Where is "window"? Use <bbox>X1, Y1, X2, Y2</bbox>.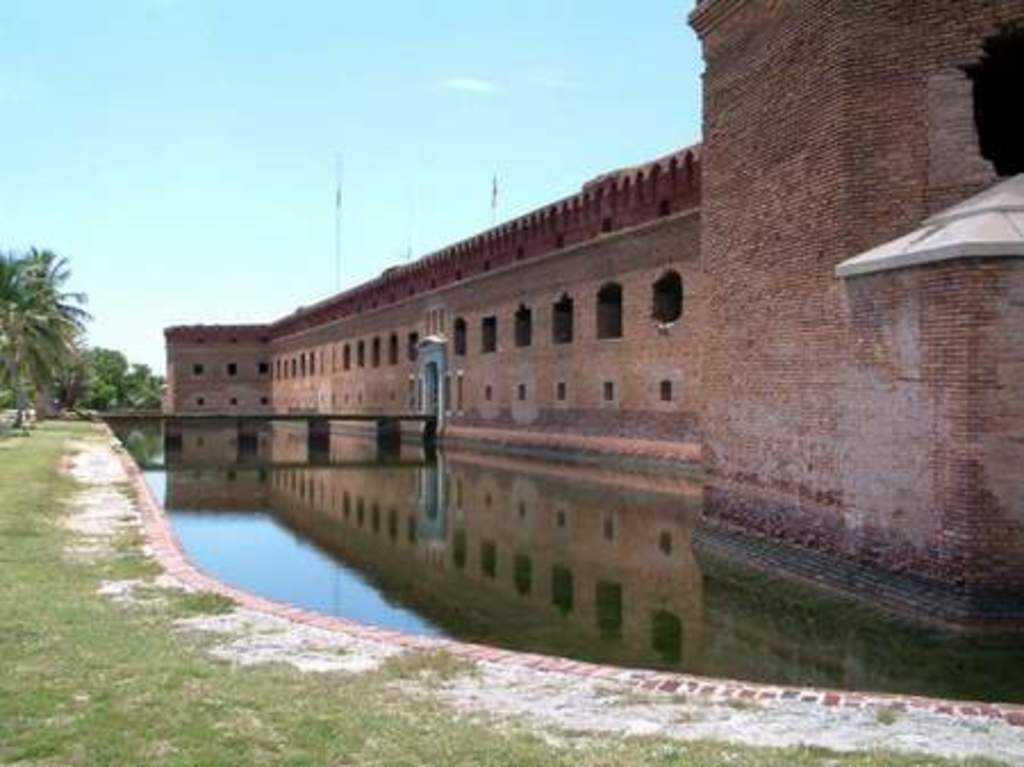
<bbox>189, 362, 205, 376</bbox>.
